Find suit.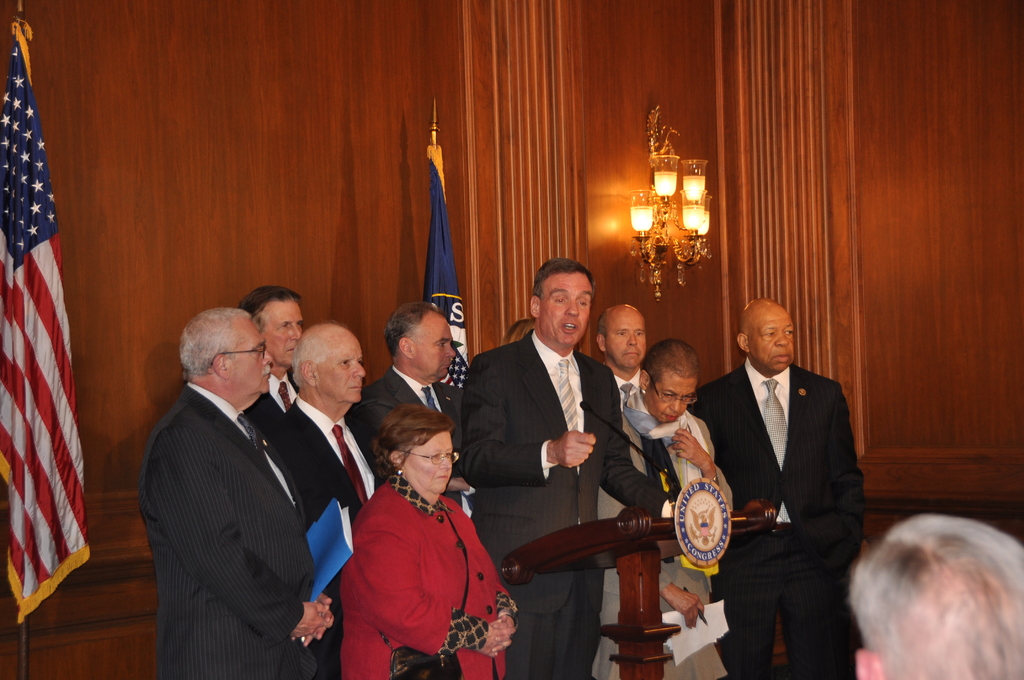
l=138, t=382, r=319, b=679.
